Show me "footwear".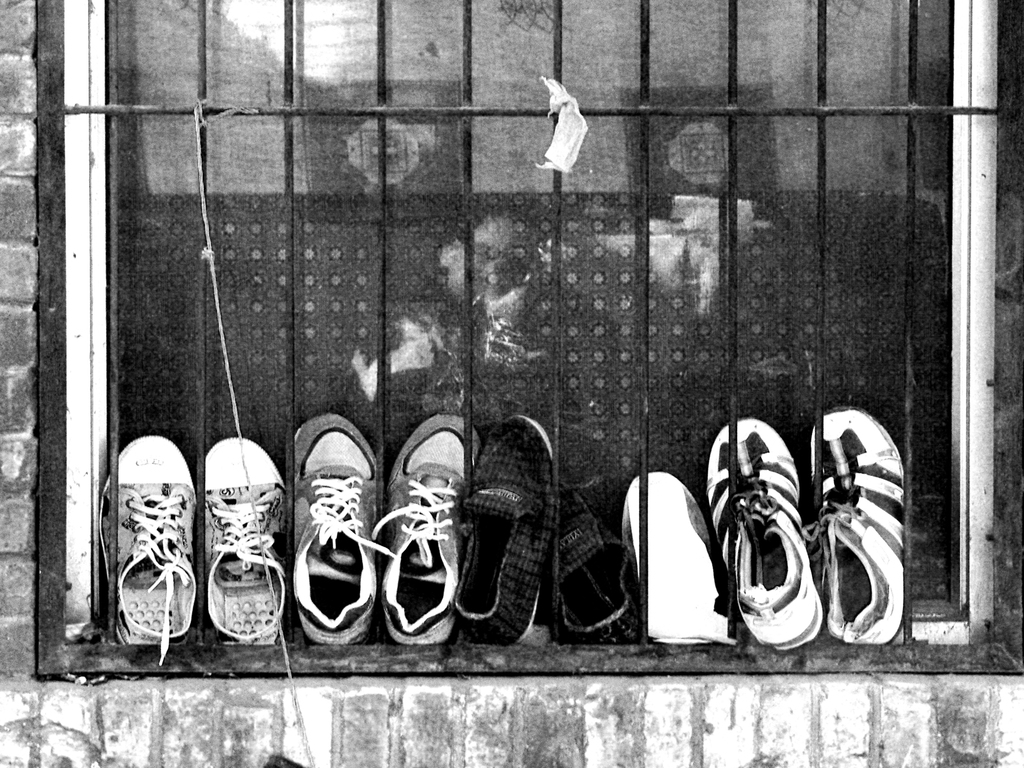
"footwear" is here: select_region(454, 412, 562, 652).
